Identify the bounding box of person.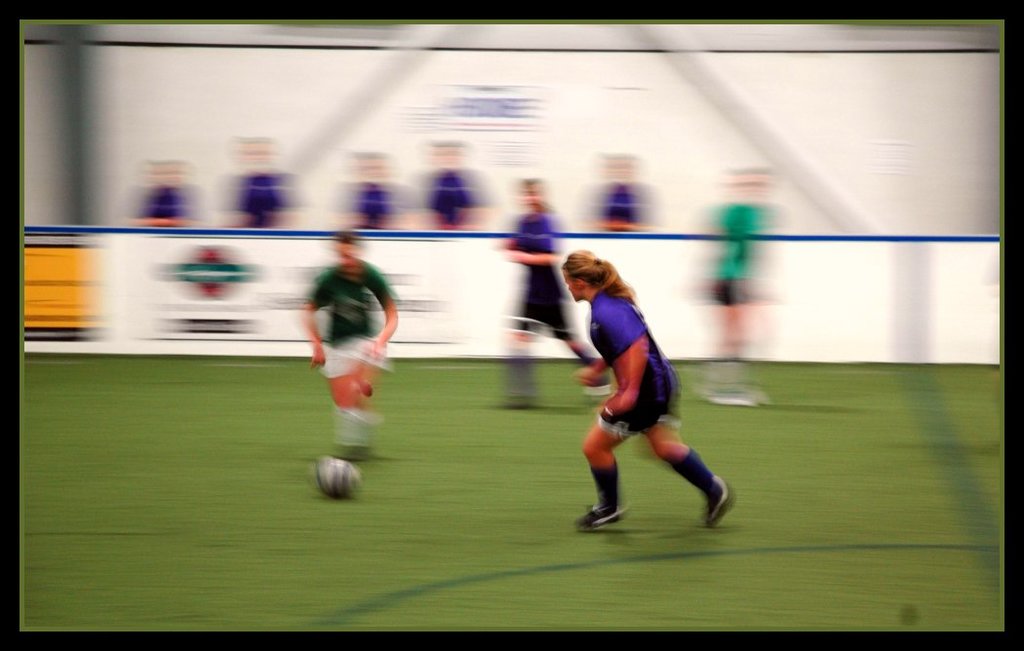
[left=693, top=161, right=776, bottom=404].
